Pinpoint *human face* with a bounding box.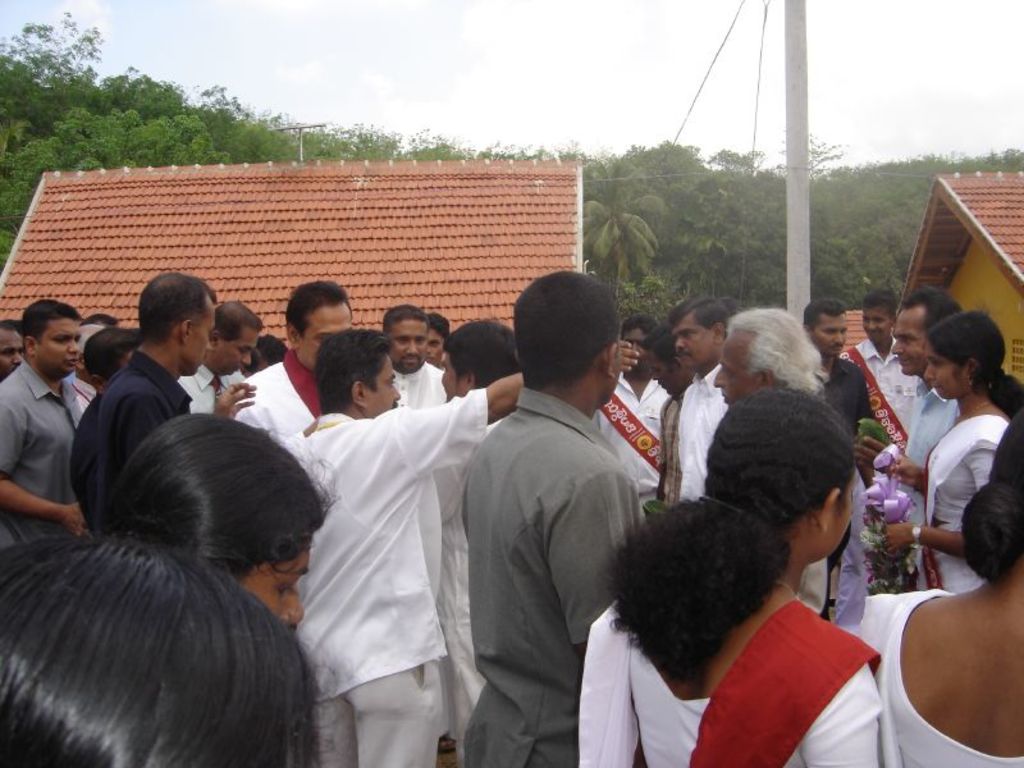
x1=218 y1=328 x2=262 y2=367.
